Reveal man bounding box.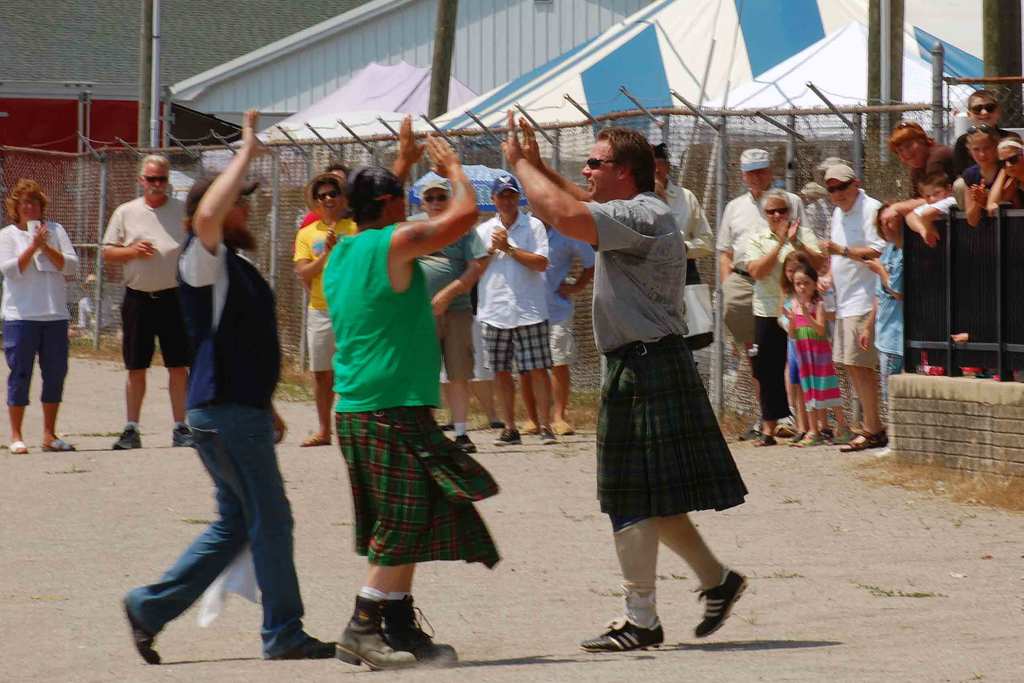
Revealed: [x1=714, y1=146, x2=815, y2=444].
